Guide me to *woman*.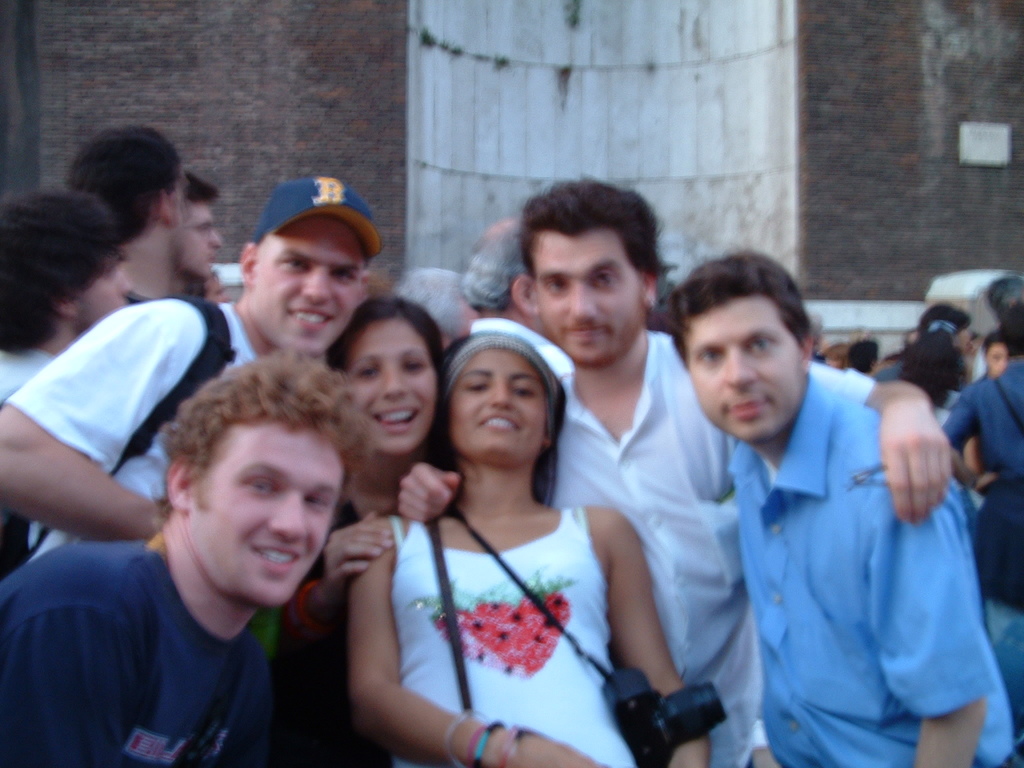
Guidance: <region>283, 274, 445, 767</region>.
